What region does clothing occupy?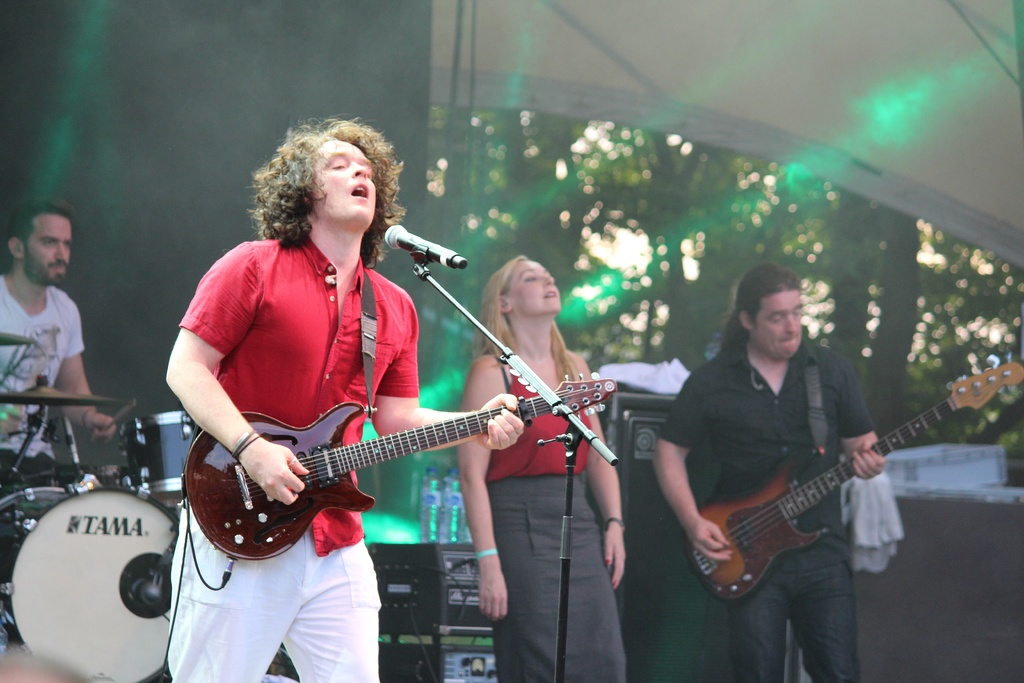
169:234:417:682.
